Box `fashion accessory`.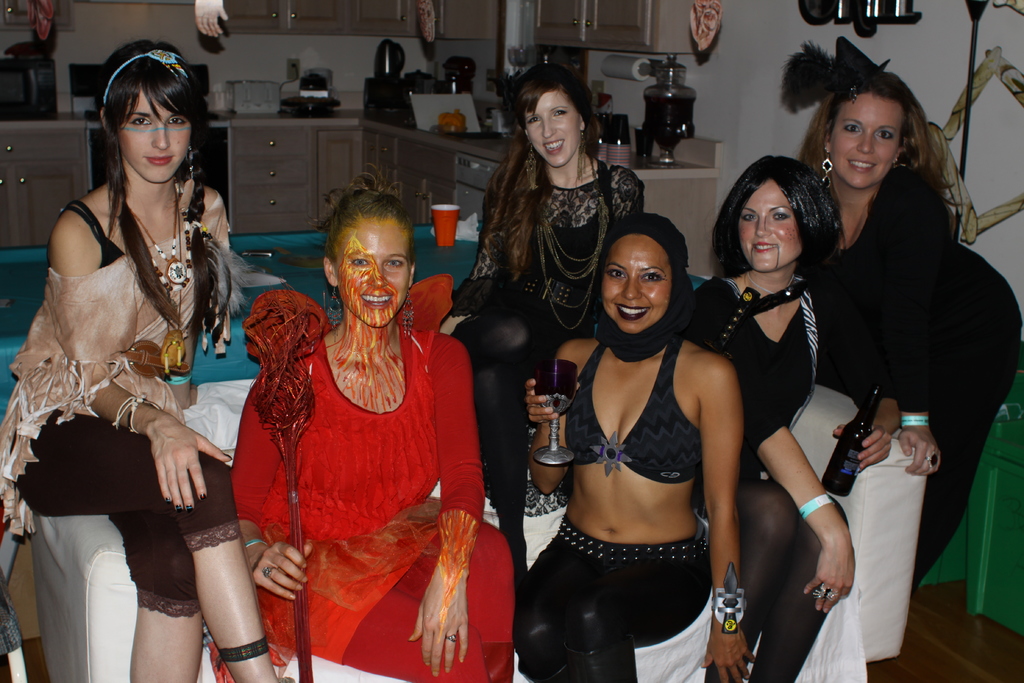
left=189, top=506, right=193, bottom=511.
